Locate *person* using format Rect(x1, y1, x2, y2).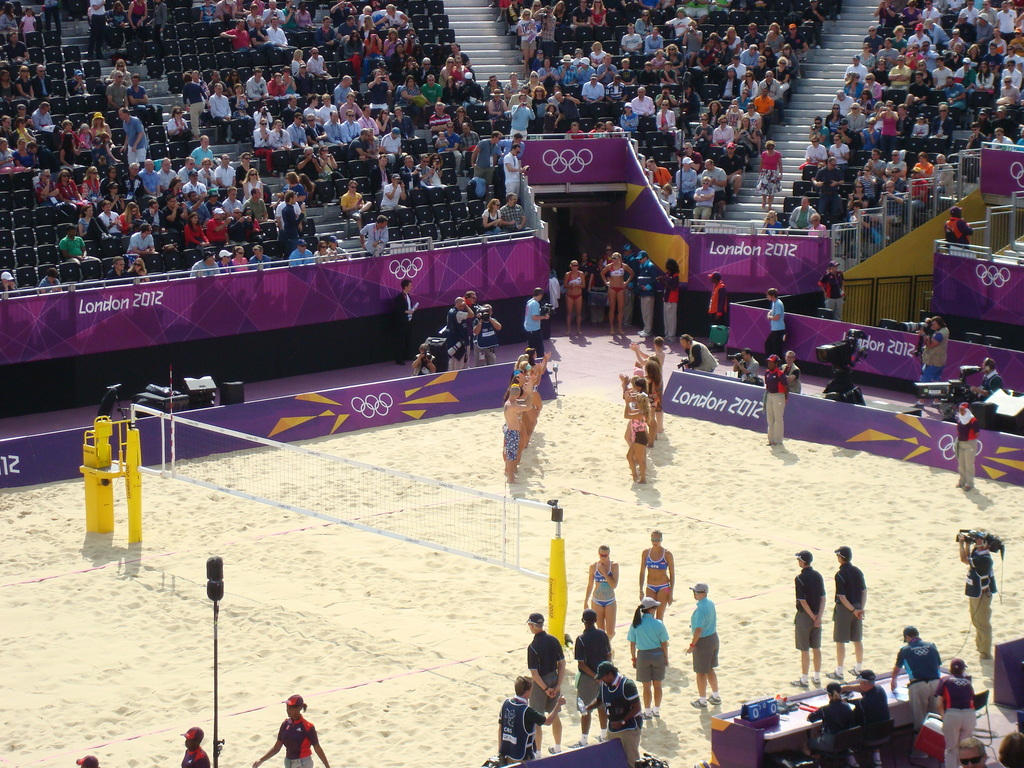
Rect(284, 235, 309, 264).
